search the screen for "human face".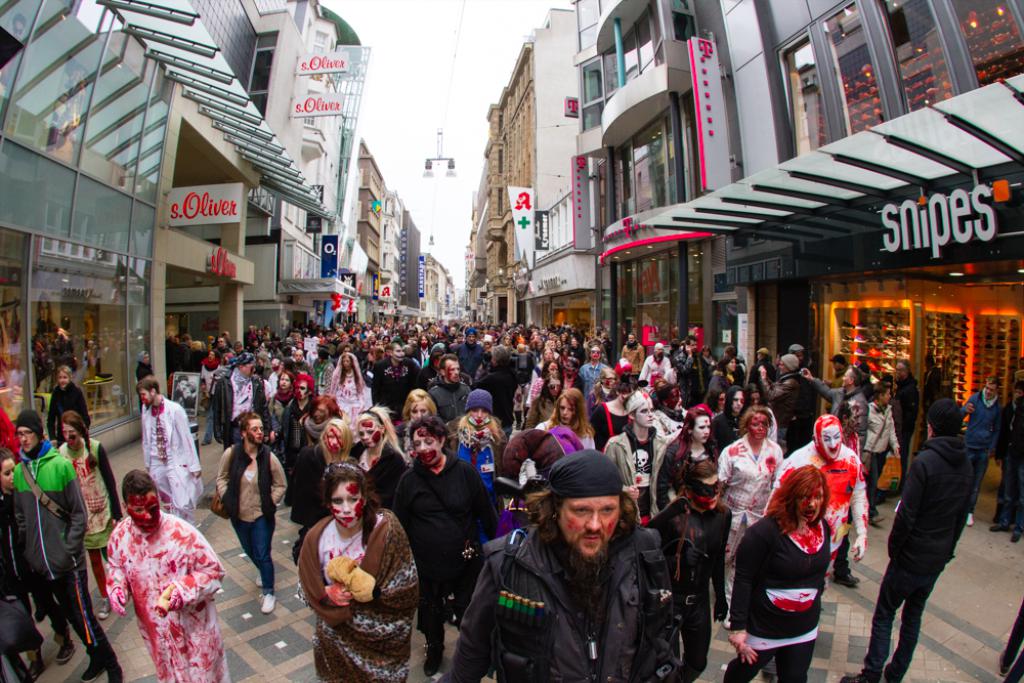
Found at <box>545,349,554,358</box>.
